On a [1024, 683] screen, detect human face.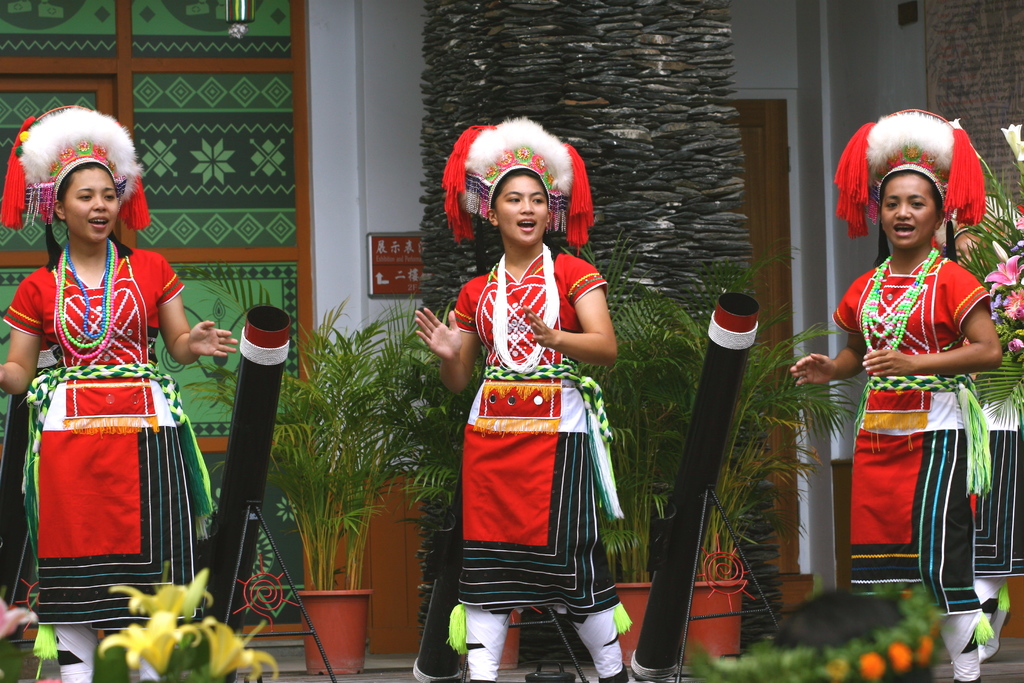
<region>880, 172, 938, 250</region>.
